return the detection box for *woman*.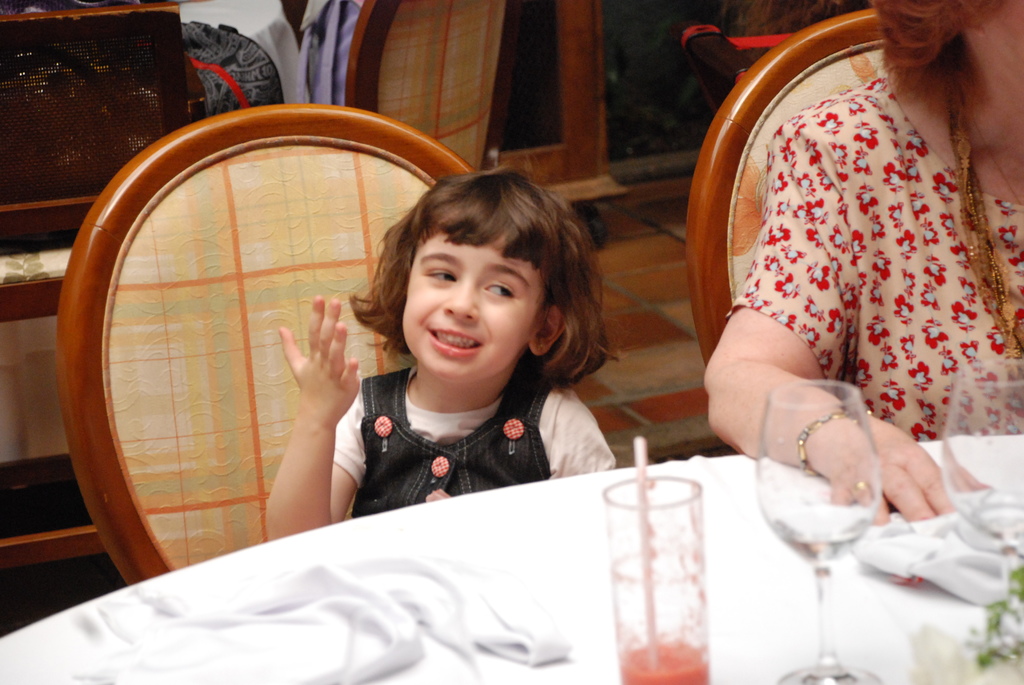
697, 0, 1023, 531.
